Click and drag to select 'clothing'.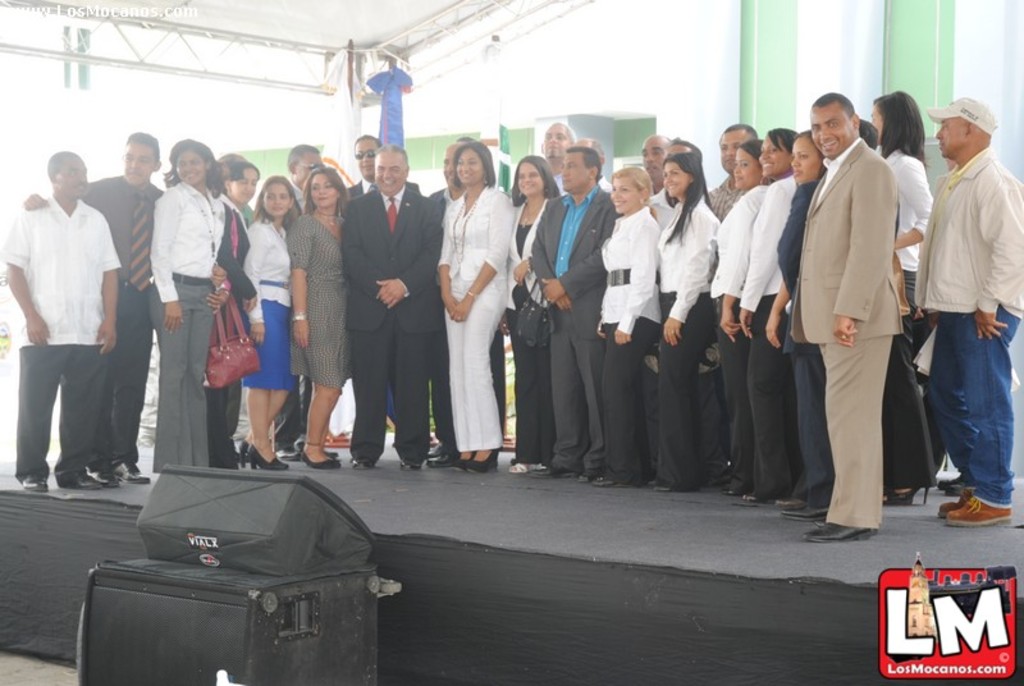
Selection: BBox(781, 173, 824, 491).
